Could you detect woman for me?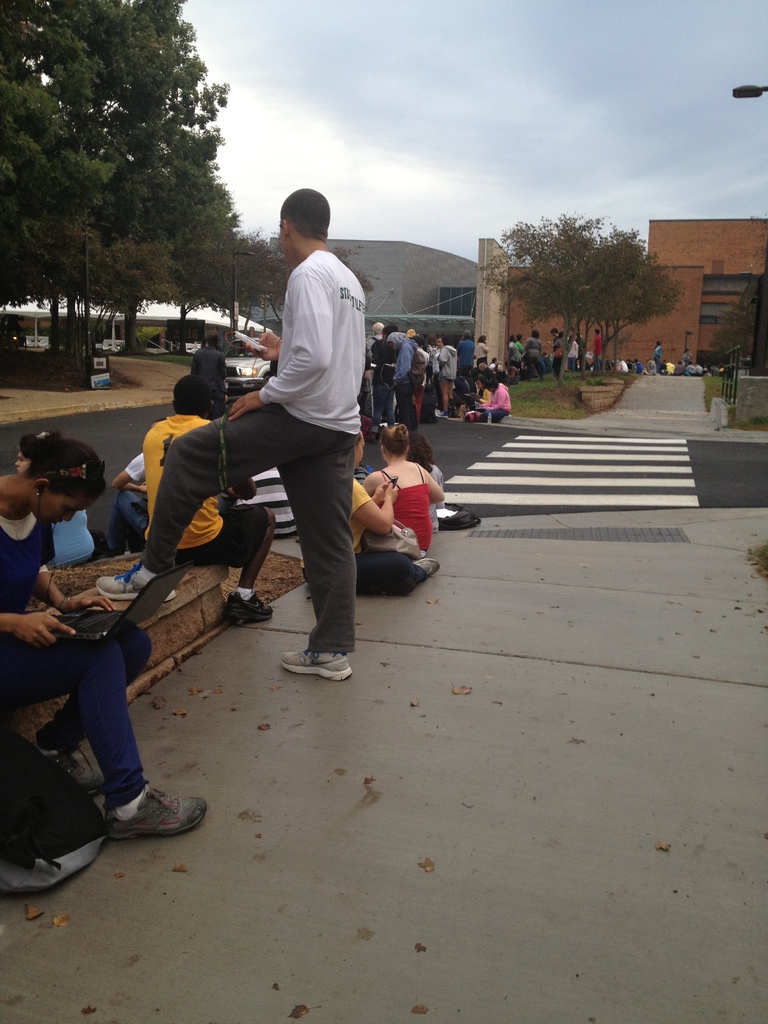
Detection result: box=[8, 429, 180, 876].
